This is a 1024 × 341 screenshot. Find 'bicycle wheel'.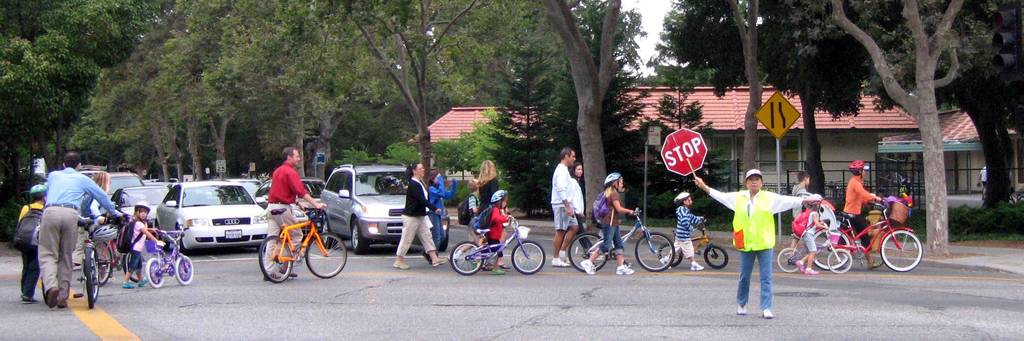
Bounding box: rect(568, 232, 607, 274).
